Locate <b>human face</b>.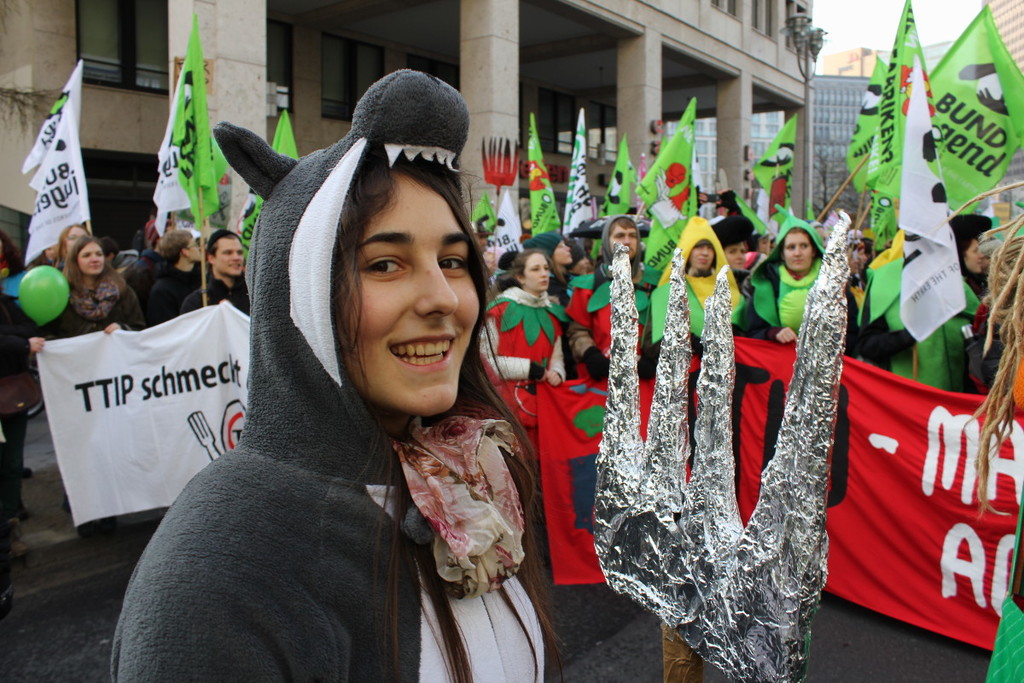
Bounding box: select_region(965, 237, 980, 271).
